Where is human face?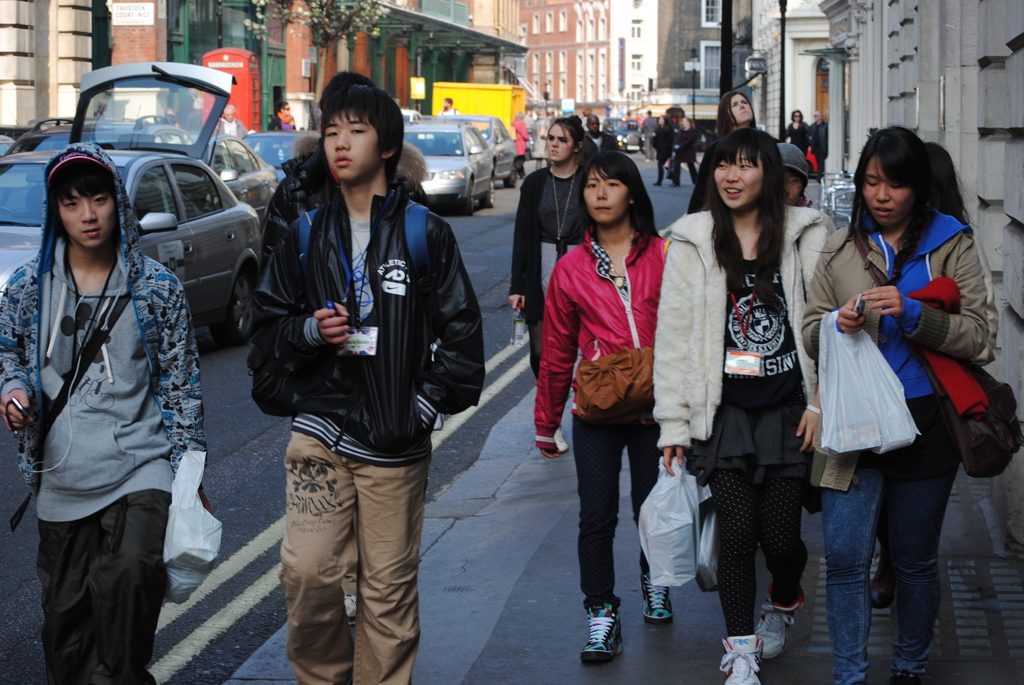
crop(443, 98, 452, 110).
